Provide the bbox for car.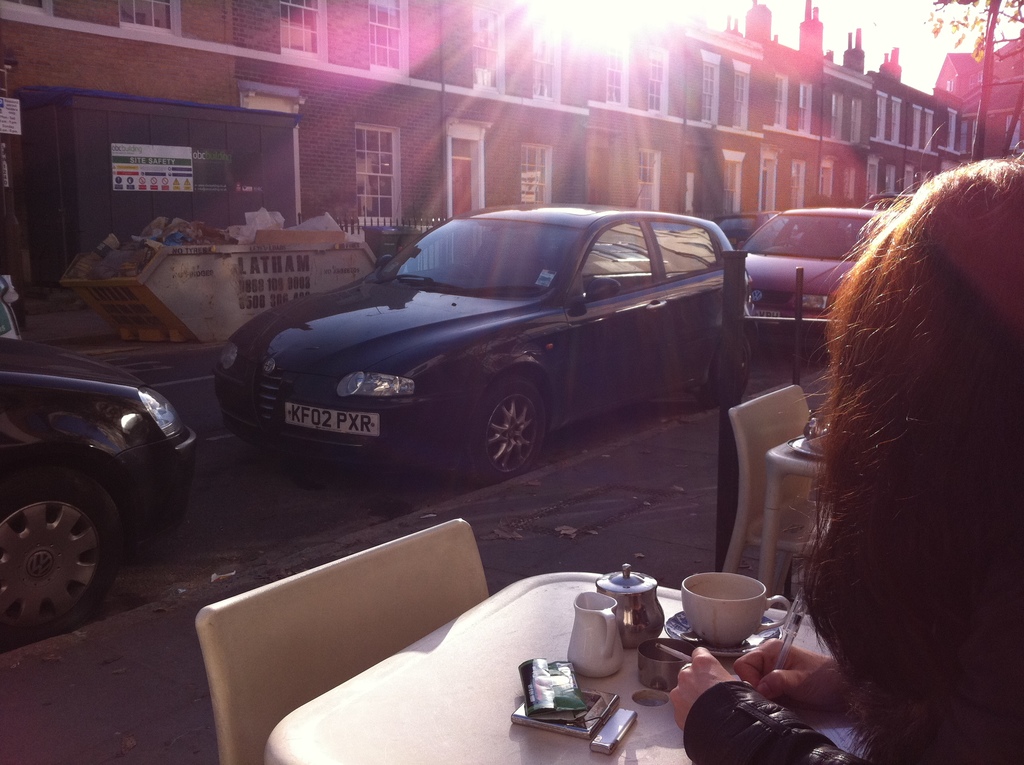
detection(0, 334, 197, 648).
